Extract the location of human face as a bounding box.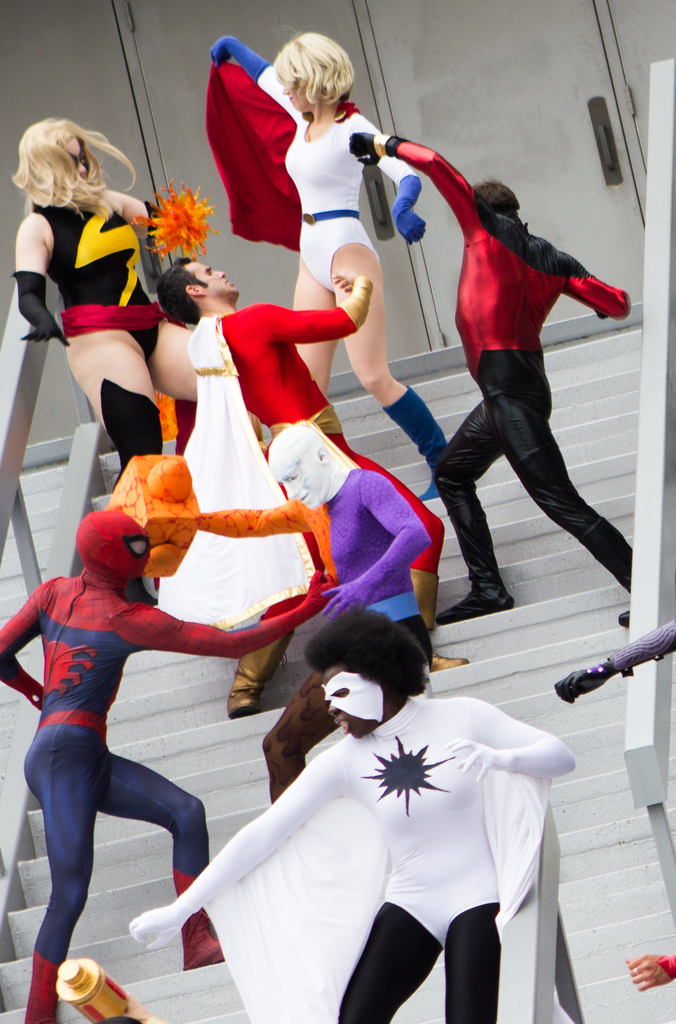
<region>194, 262, 238, 302</region>.
